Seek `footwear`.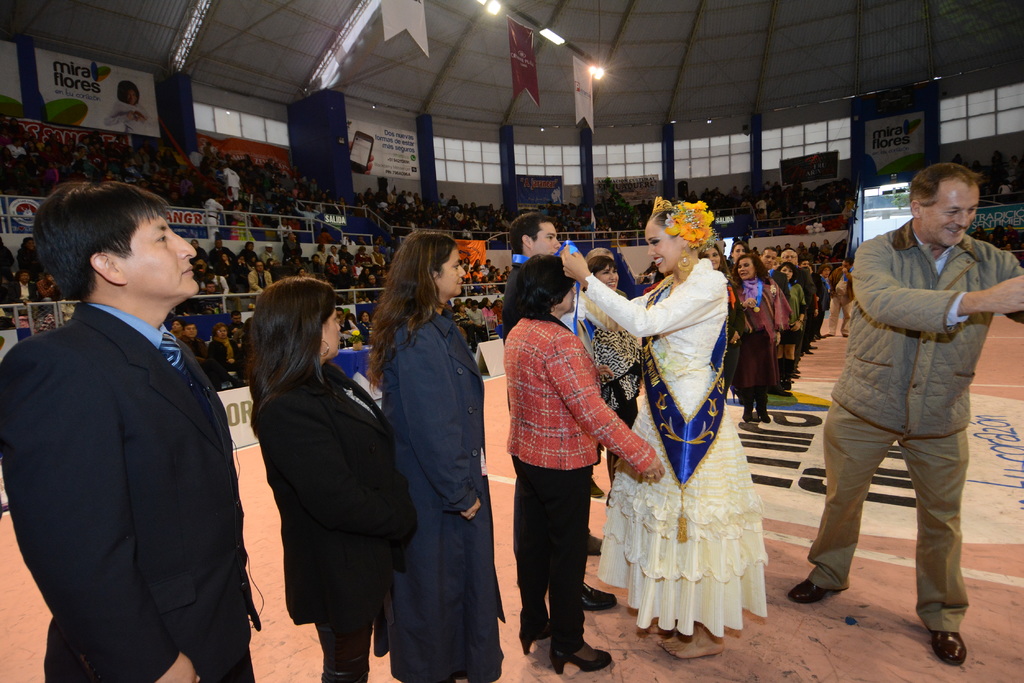
crop(556, 629, 619, 677).
